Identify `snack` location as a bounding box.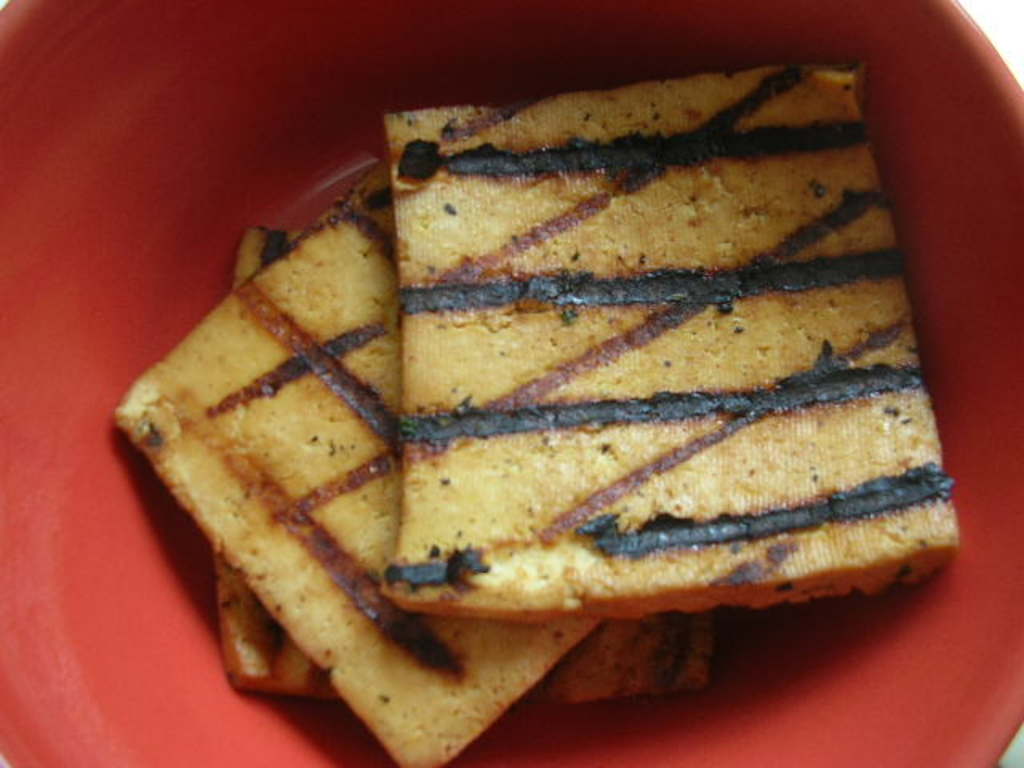
bbox(344, 58, 950, 606).
